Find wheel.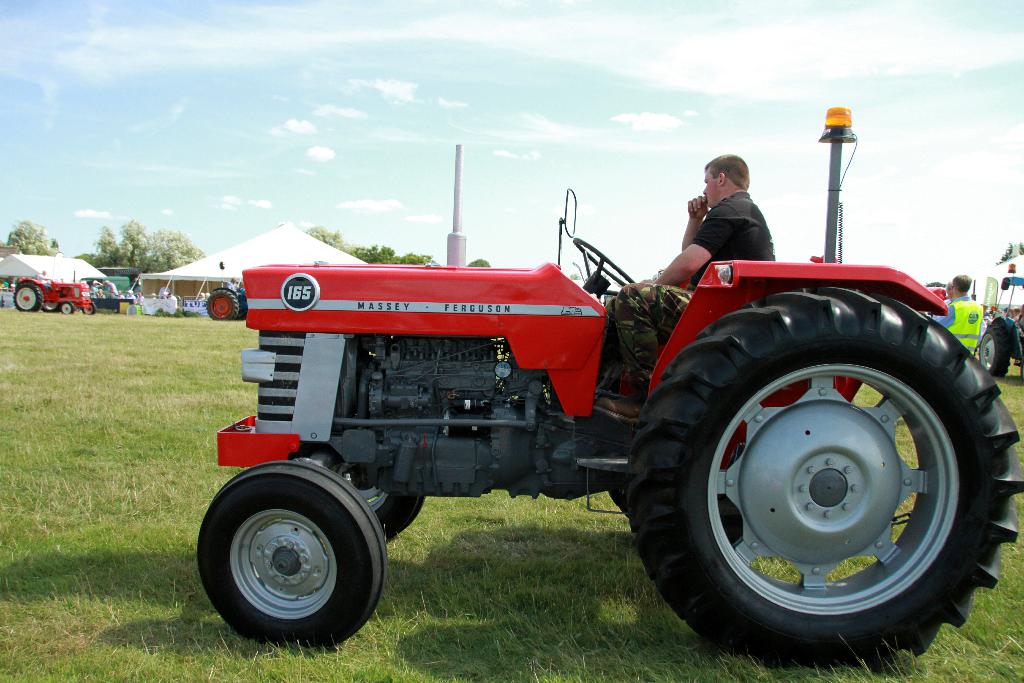
BBox(607, 490, 627, 513).
